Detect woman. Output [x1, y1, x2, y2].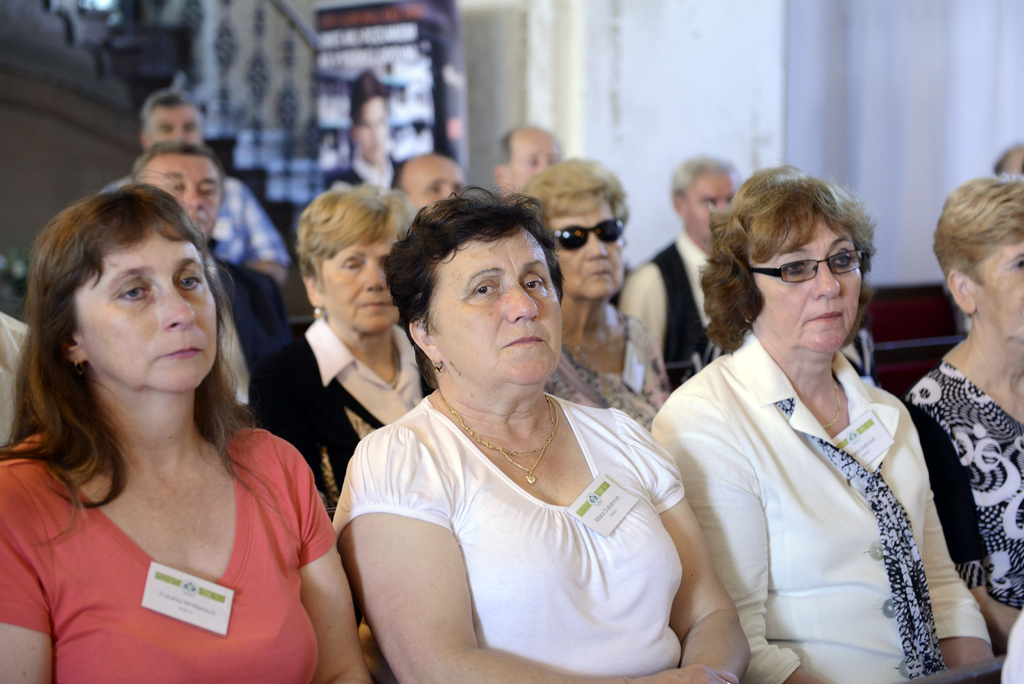
[248, 184, 446, 626].
